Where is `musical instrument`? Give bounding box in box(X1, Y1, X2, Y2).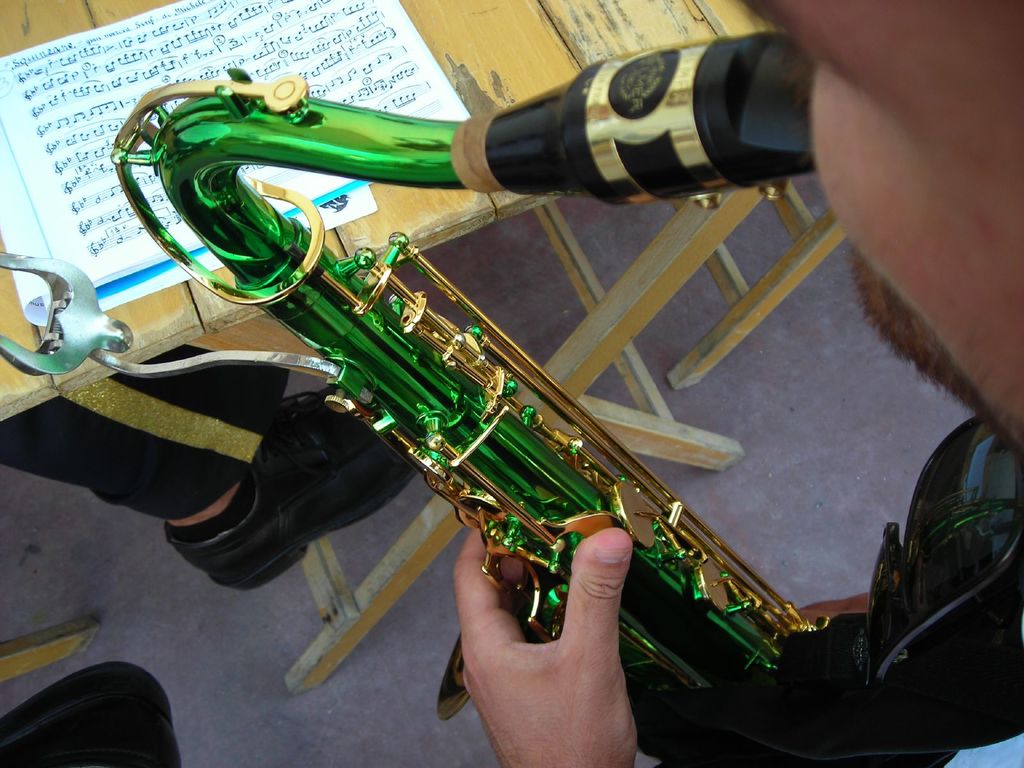
box(219, 157, 755, 646).
